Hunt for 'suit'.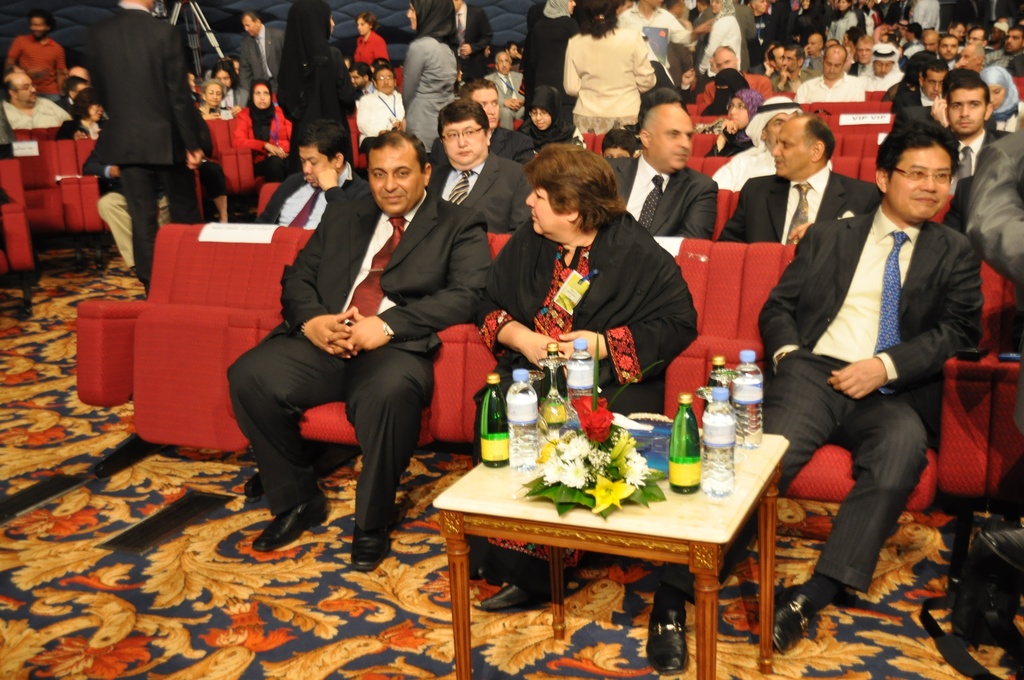
Hunted down at x1=228 y1=193 x2=493 y2=531.
